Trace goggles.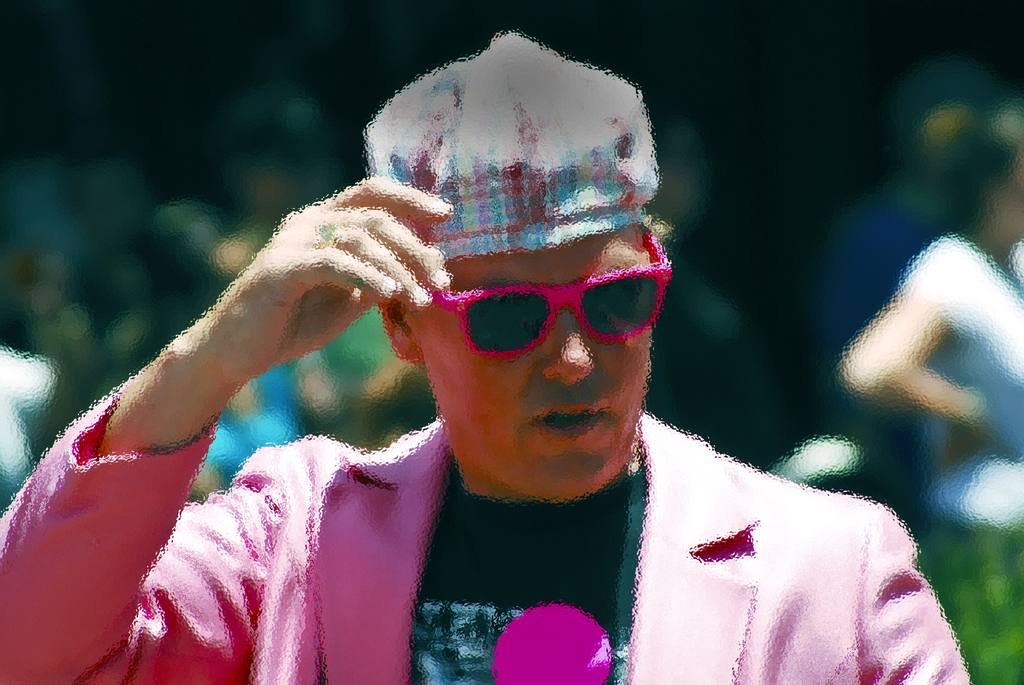
Traced to (x1=428, y1=260, x2=666, y2=359).
